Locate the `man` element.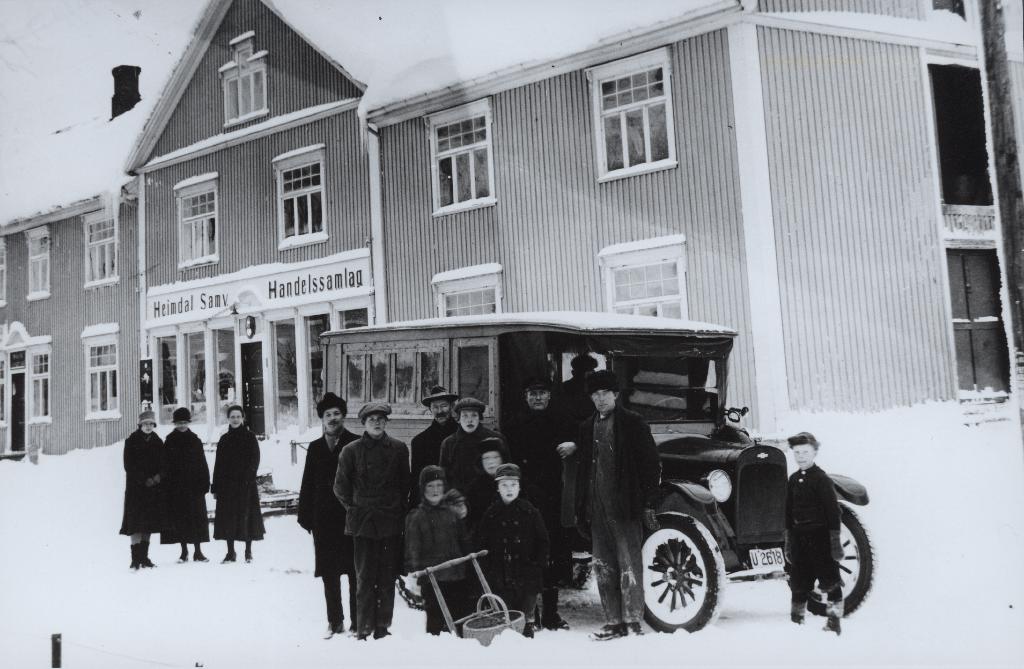
Element bbox: [294, 384, 362, 641].
